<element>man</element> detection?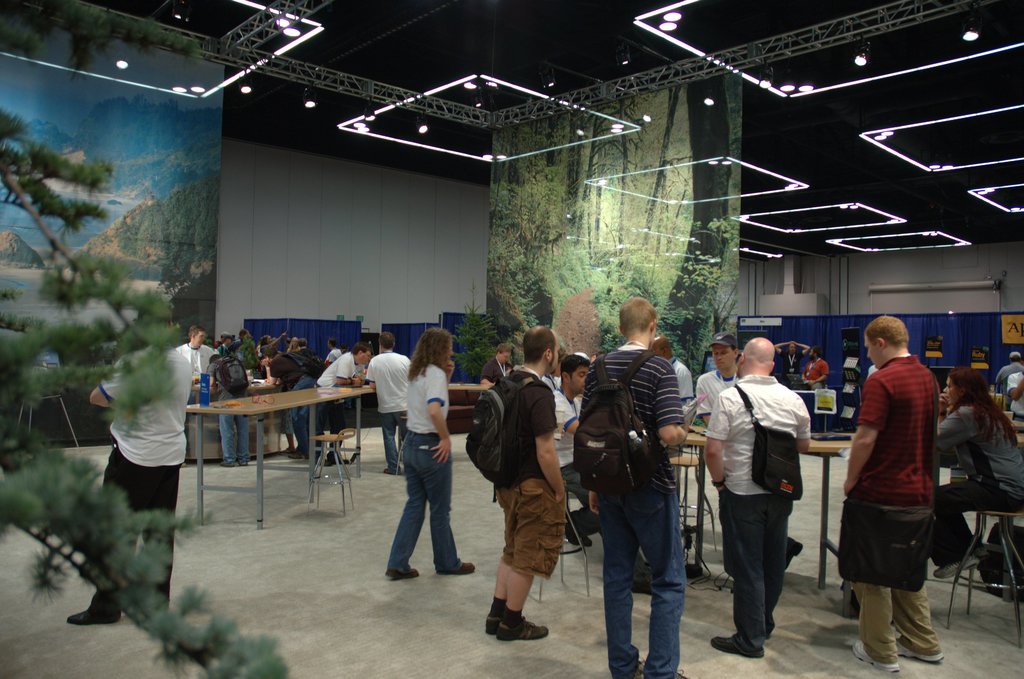
BBox(297, 340, 316, 358)
